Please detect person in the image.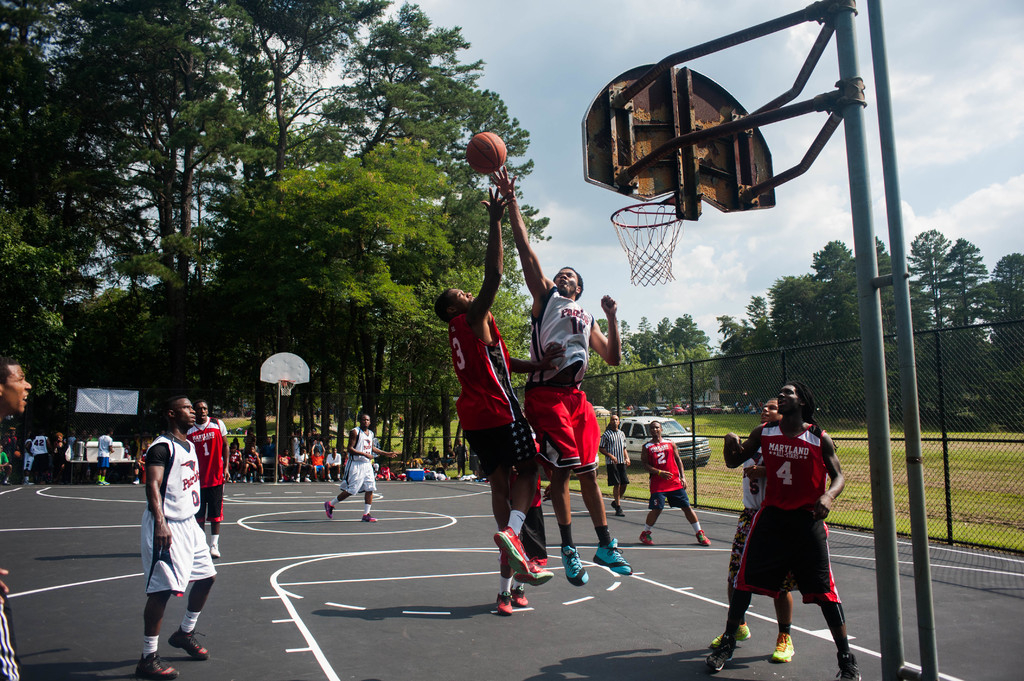
{"left": 433, "top": 176, "right": 513, "bottom": 612}.
